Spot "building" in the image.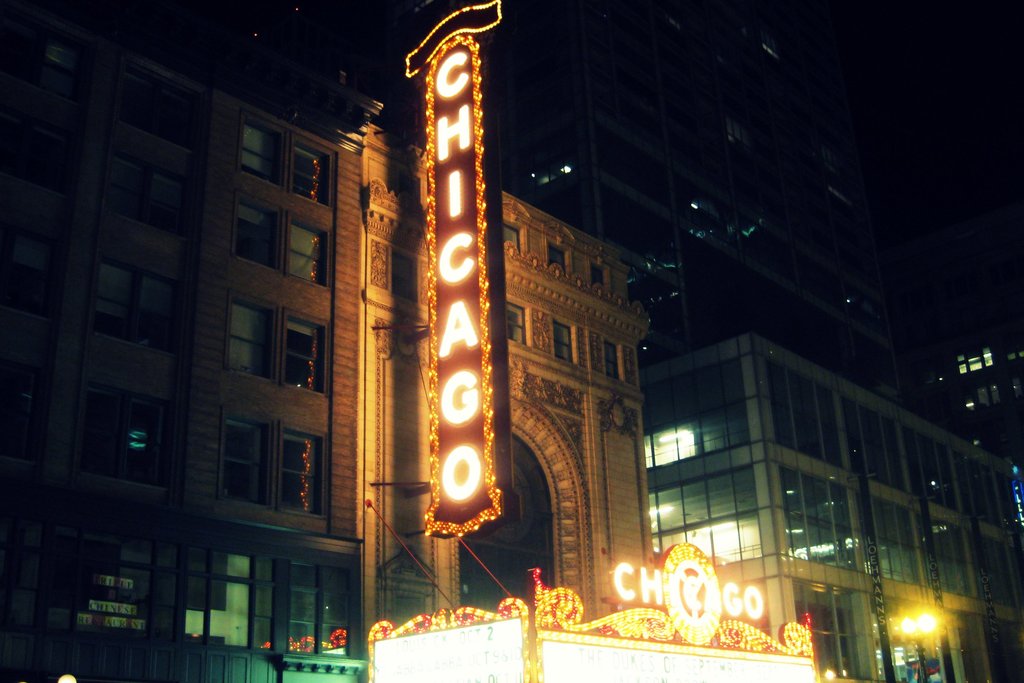
"building" found at 0:1:370:682.
